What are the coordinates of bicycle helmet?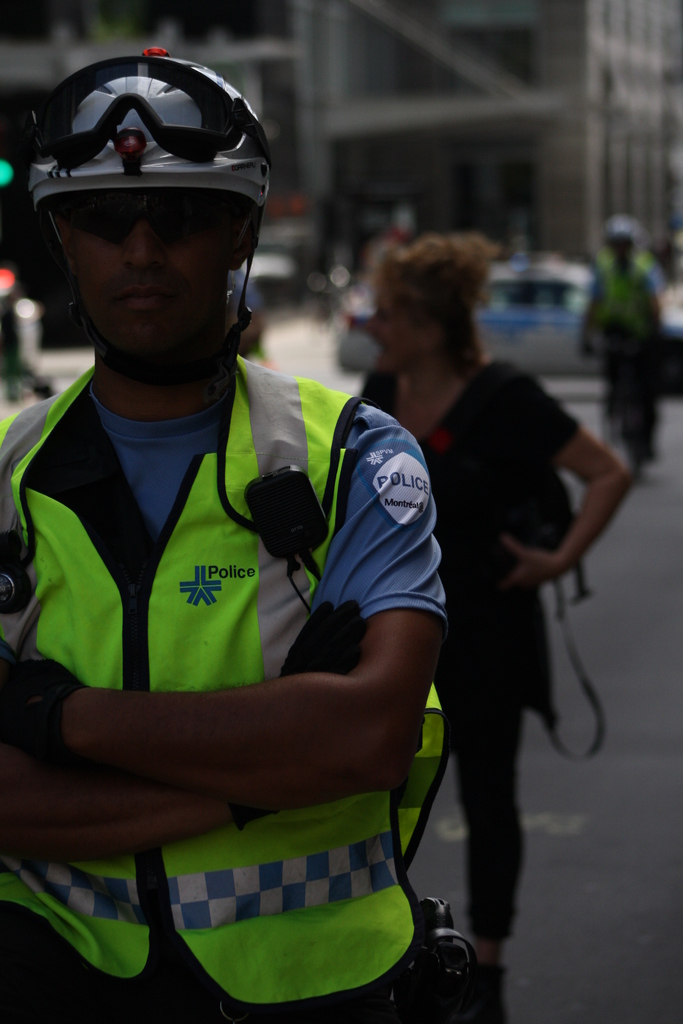
detection(27, 47, 261, 194).
